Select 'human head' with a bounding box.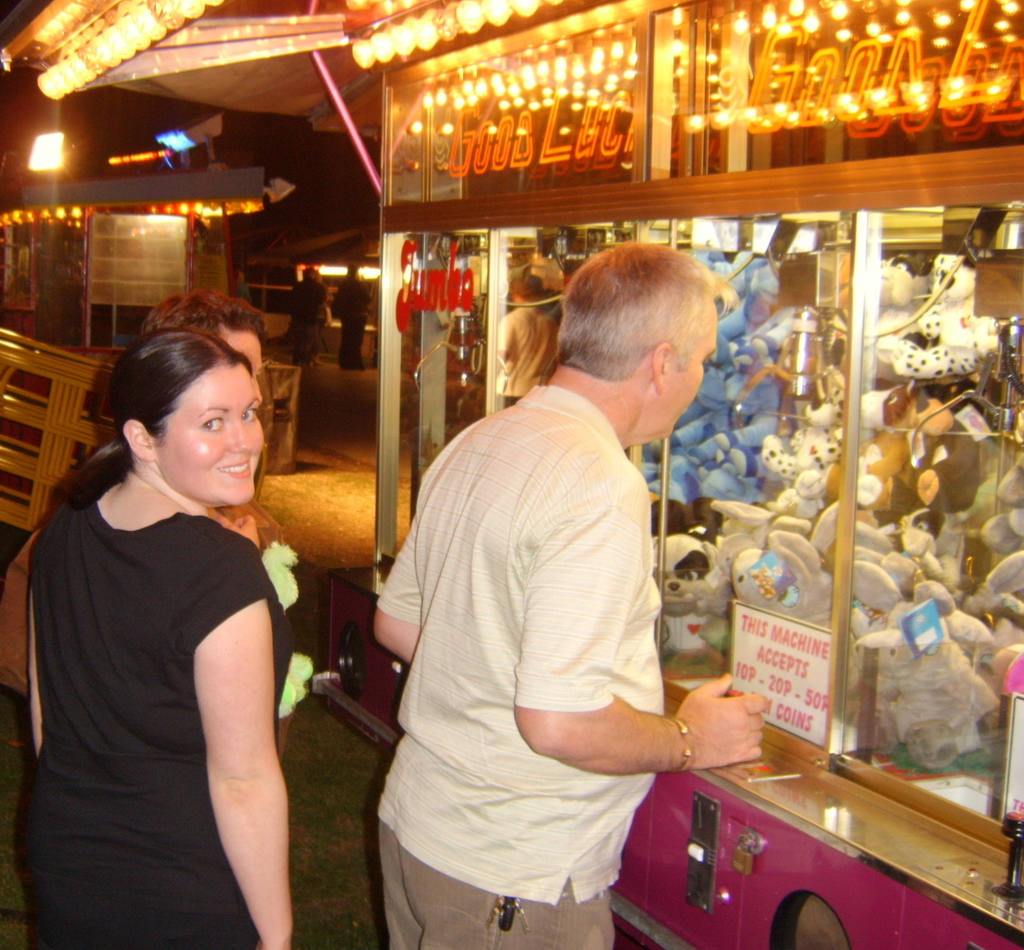
x1=559, y1=238, x2=728, y2=440.
